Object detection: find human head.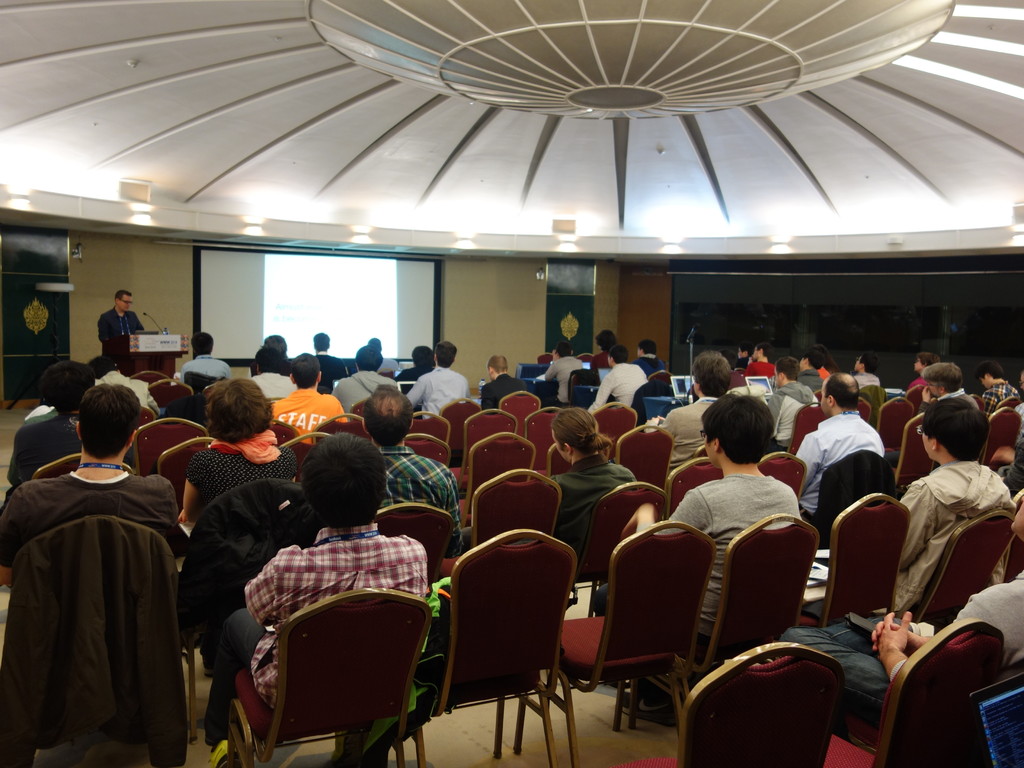
608 346 625 364.
